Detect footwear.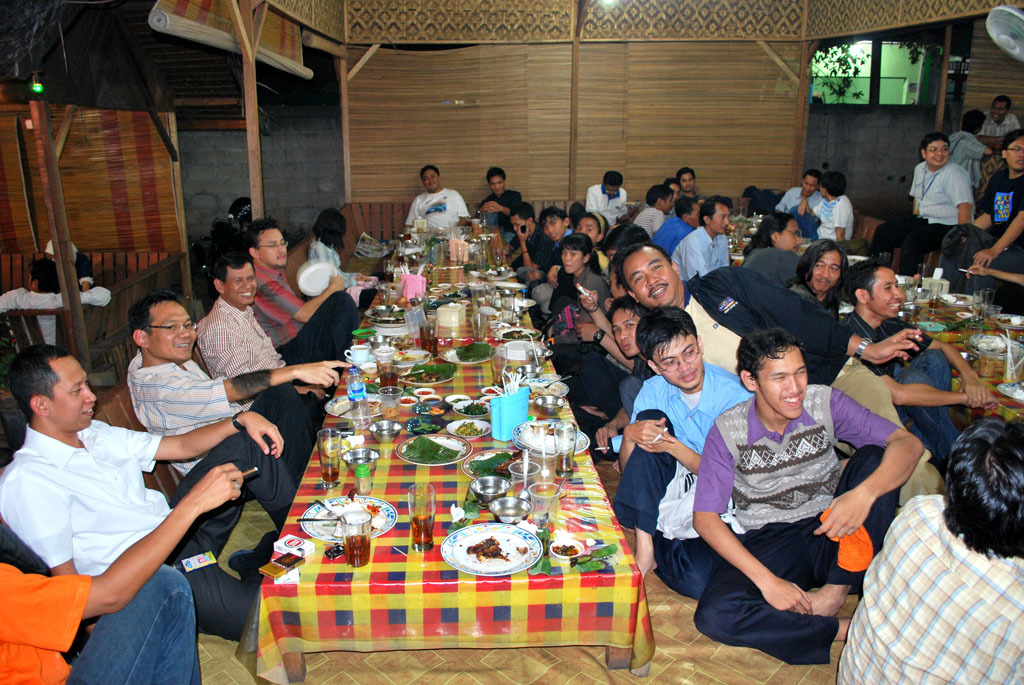
Detected at <box>226,528,273,575</box>.
